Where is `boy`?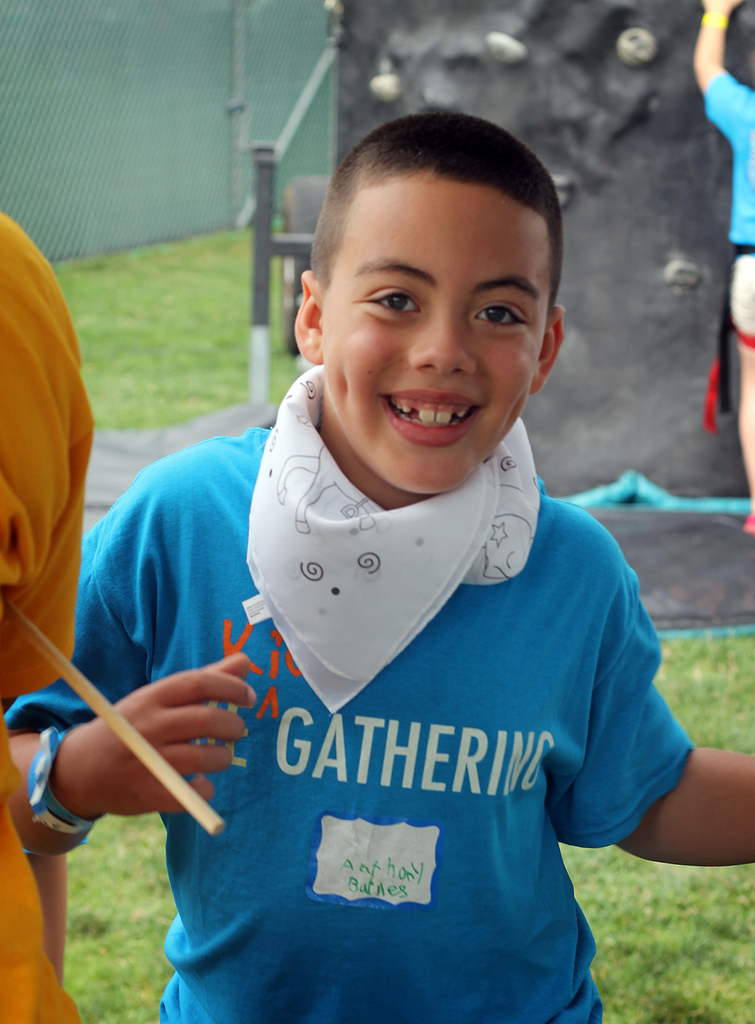
[x1=0, y1=110, x2=754, y2=1023].
